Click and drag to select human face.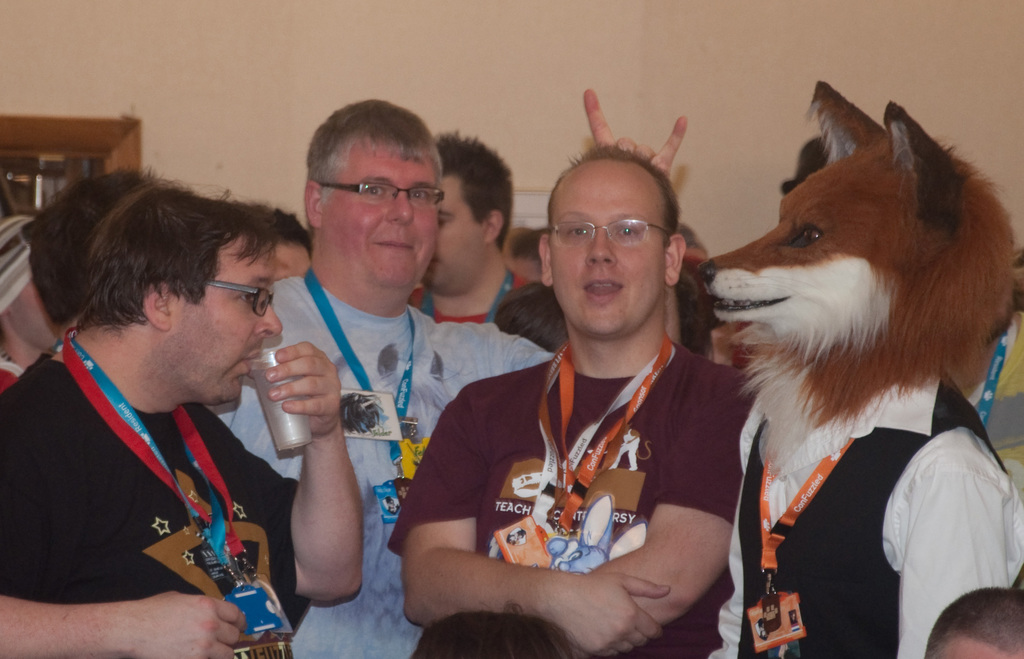
Selection: pyautogui.locateOnScreen(548, 162, 666, 337).
